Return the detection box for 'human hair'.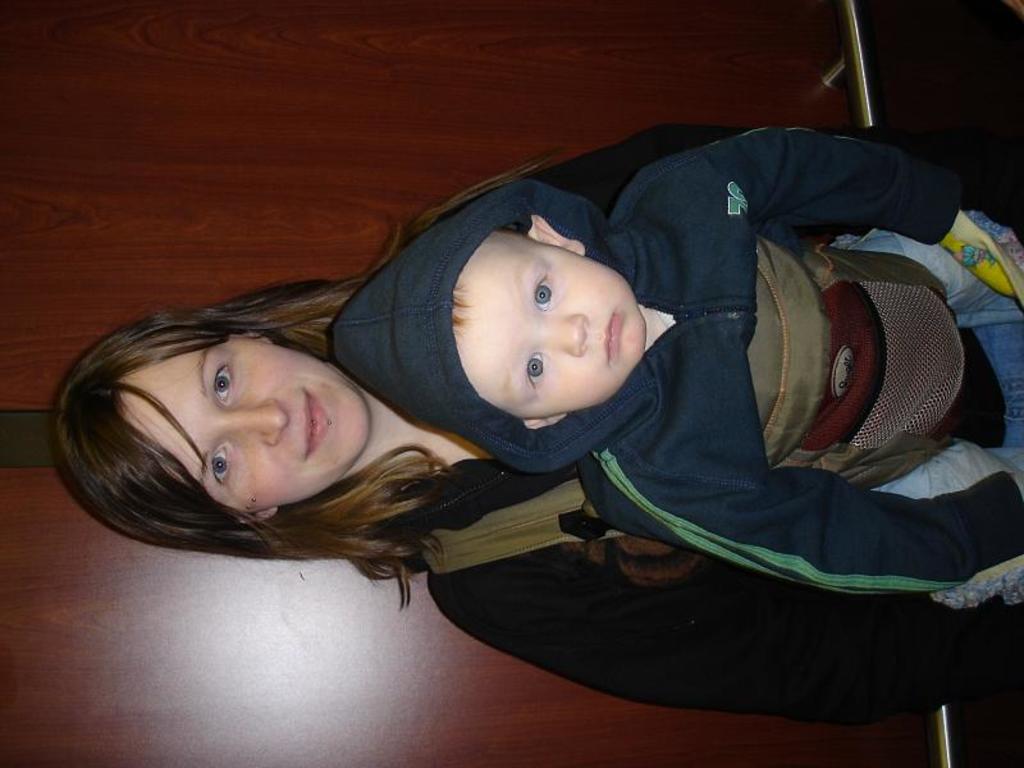
l=451, t=220, r=529, b=355.
